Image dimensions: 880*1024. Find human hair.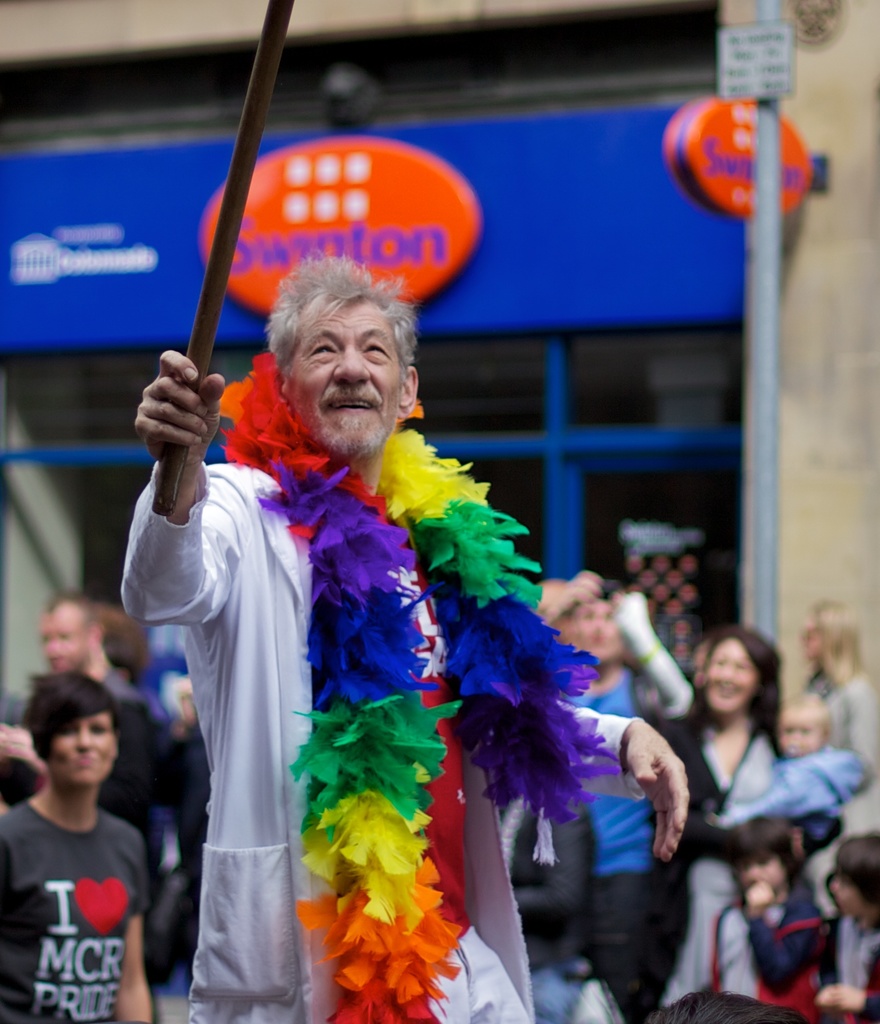
detection(678, 623, 783, 758).
